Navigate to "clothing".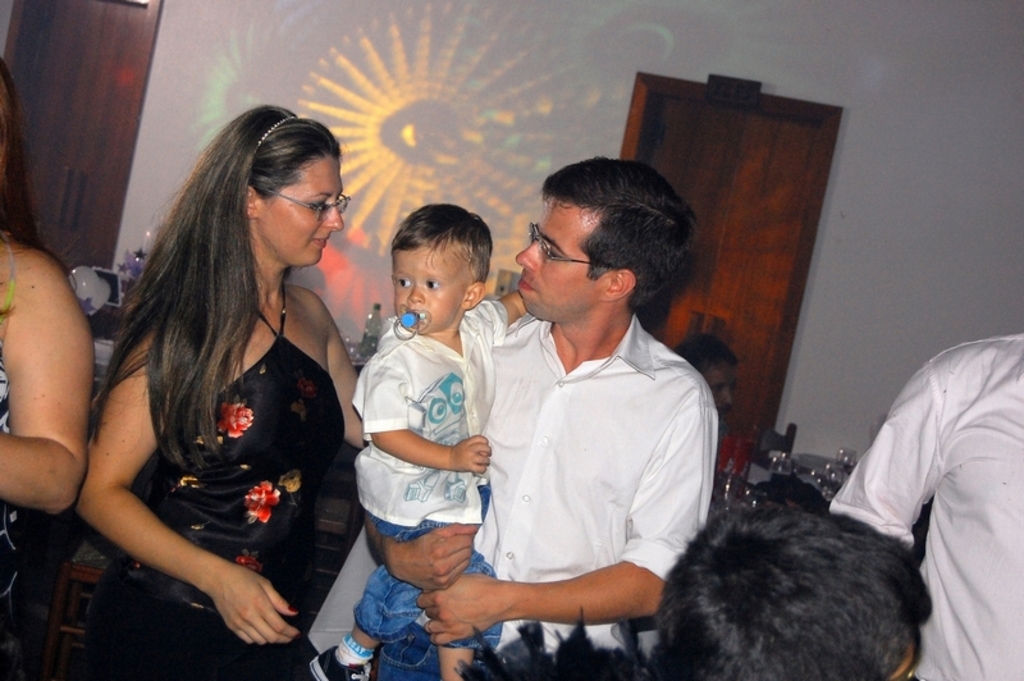
Navigation target: locate(83, 291, 343, 680).
